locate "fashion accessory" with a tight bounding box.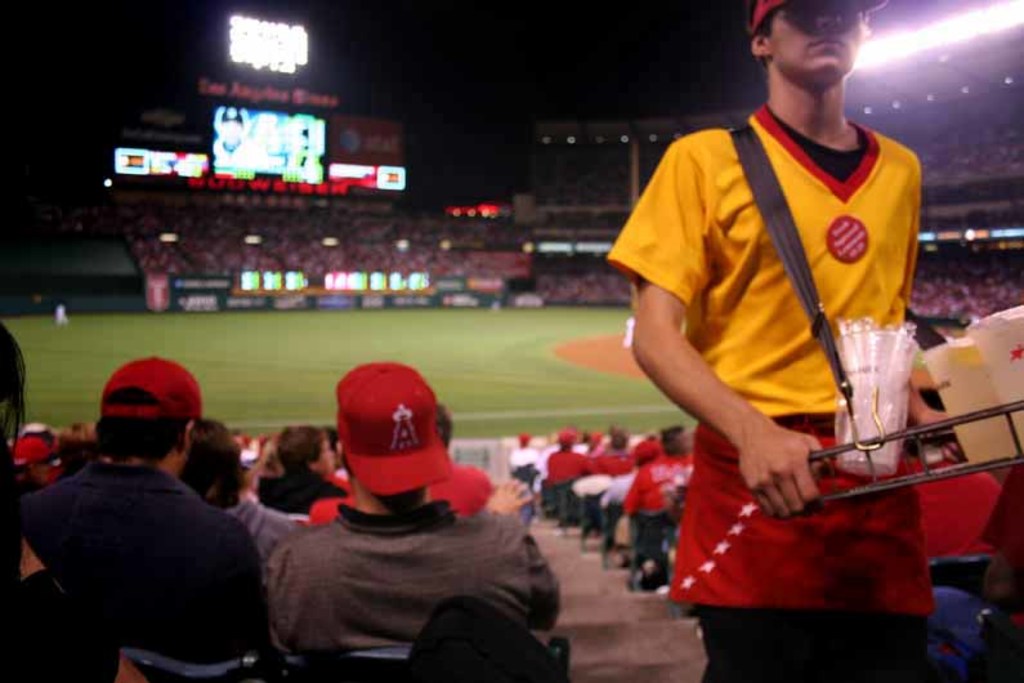
[left=98, top=357, right=205, bottom=419].
